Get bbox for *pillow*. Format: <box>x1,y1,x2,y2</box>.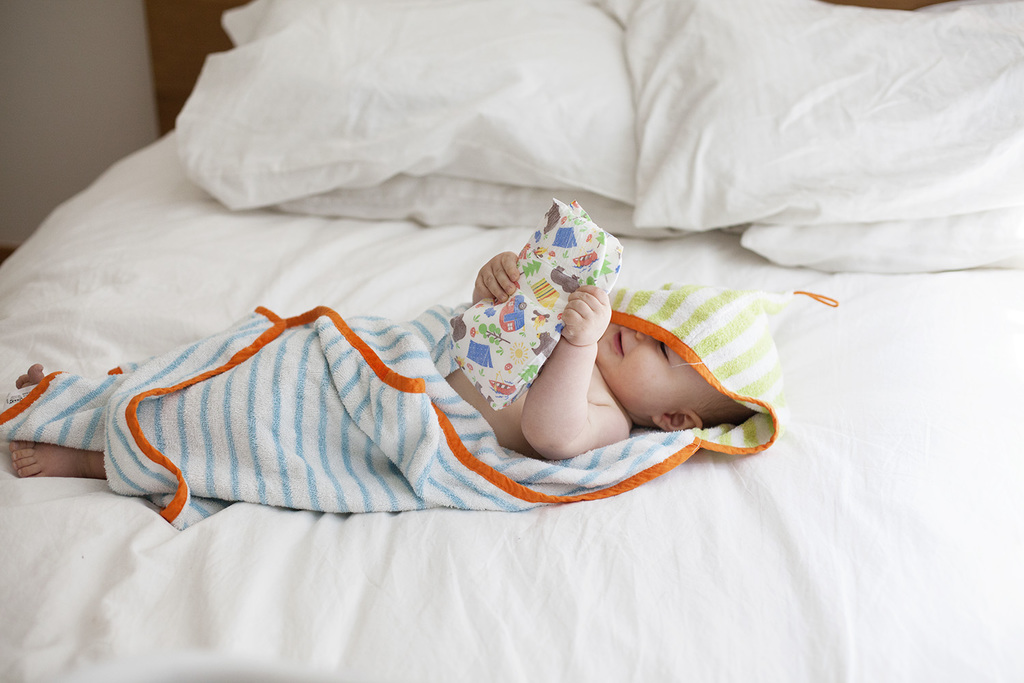
<box>244,172,685,239</box>.
